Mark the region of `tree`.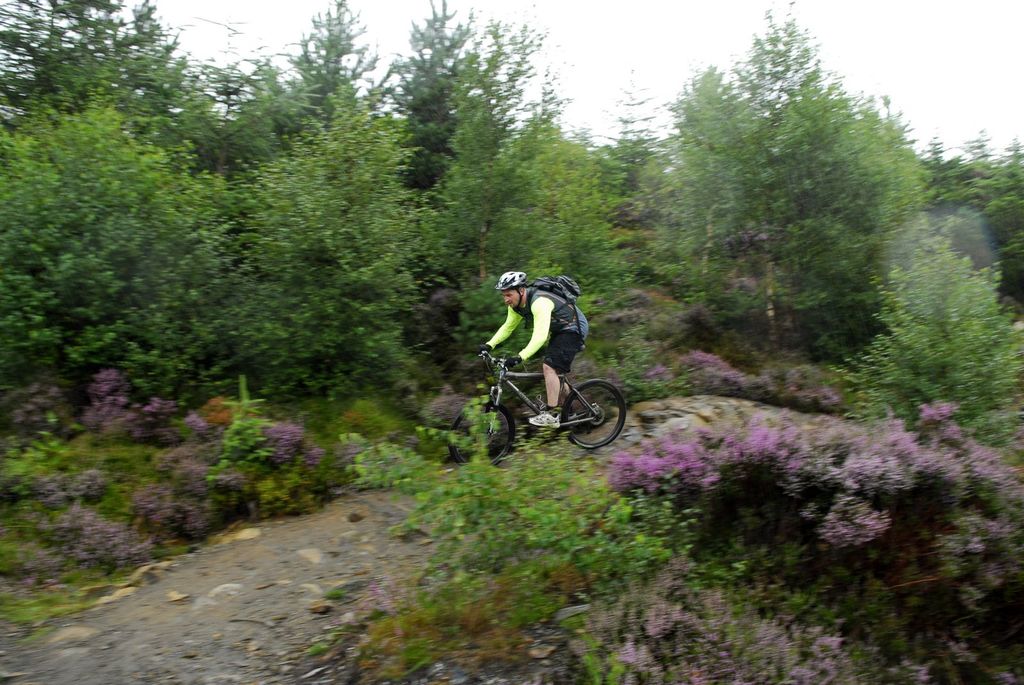
Region: l=24, t=106, r=330, b=468.
